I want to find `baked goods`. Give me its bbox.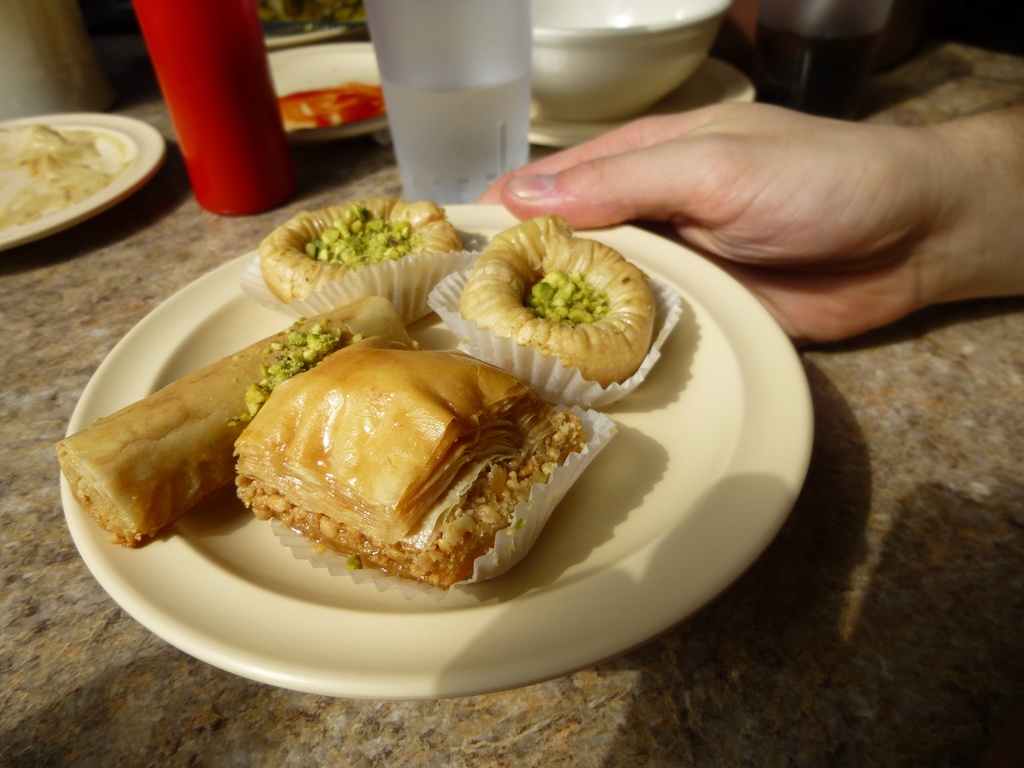
x1=456, y1=216, x2=657, y2=388.
